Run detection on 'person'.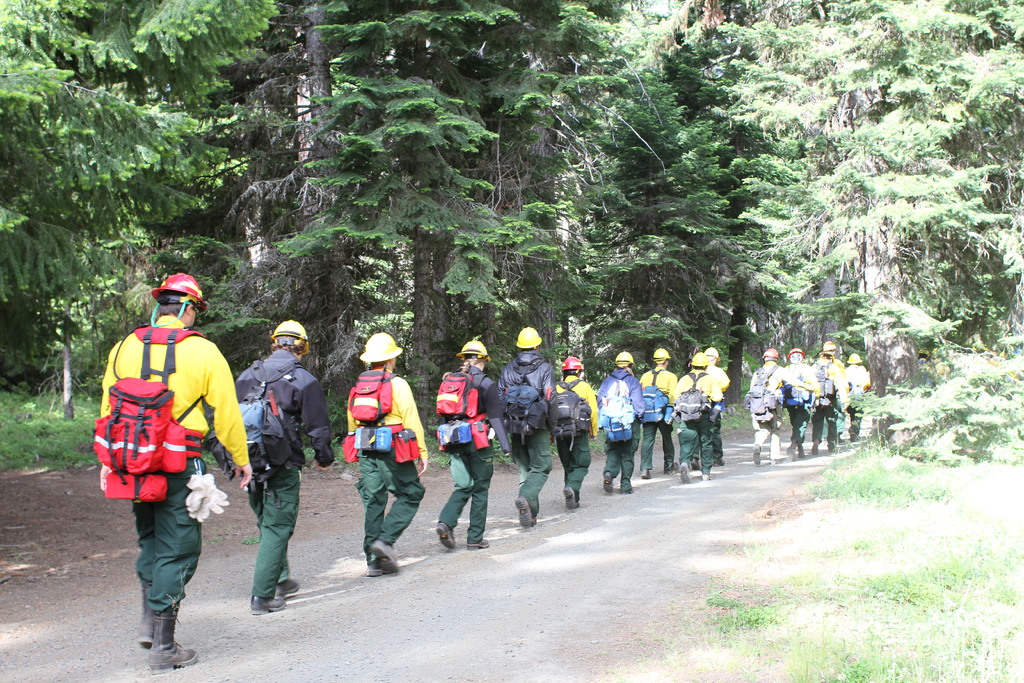
Result: detection(714, 341, 733, 482).
